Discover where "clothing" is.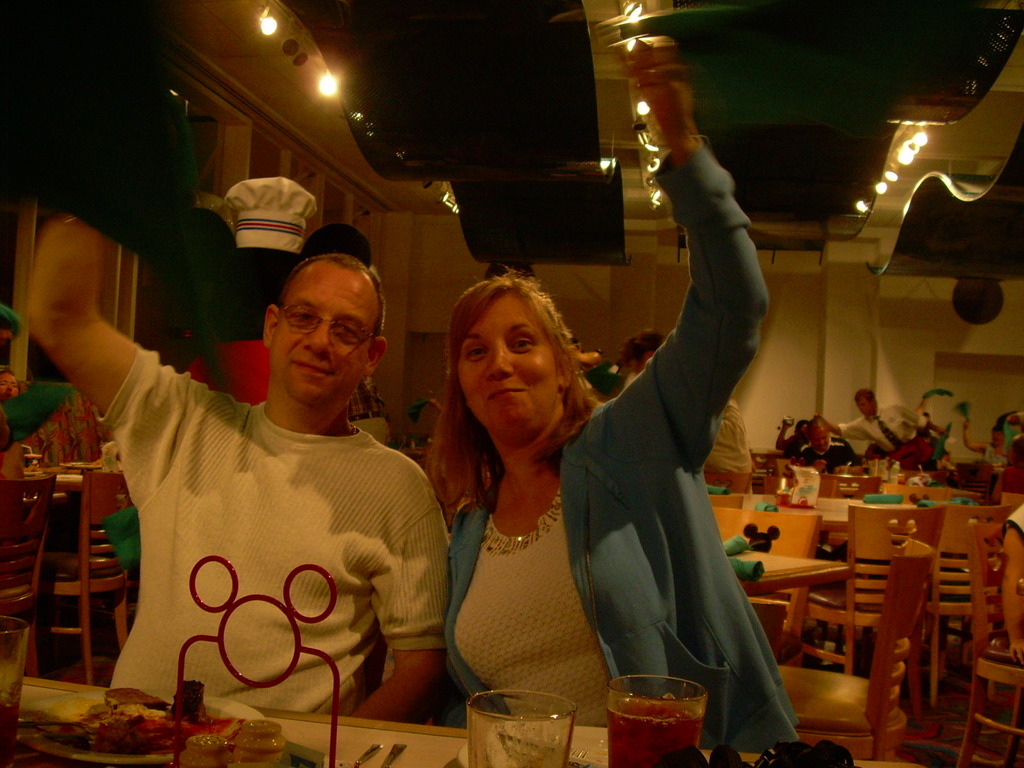
Discovered at <box>107,322,445,753</box>.
